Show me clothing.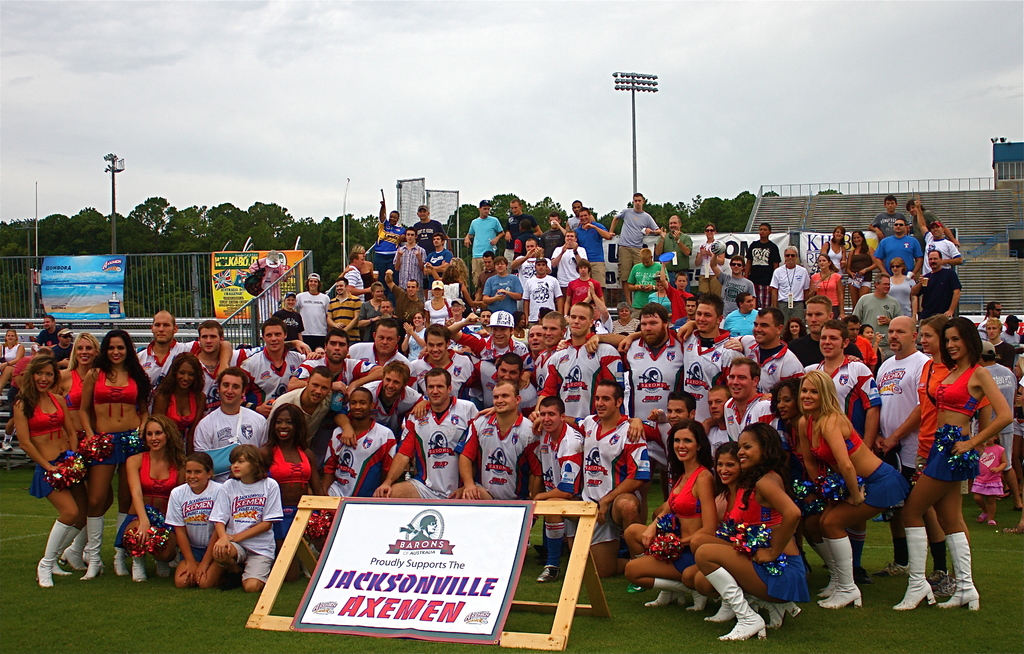
clothing is here: Rect(90, 362, 155, 464).
